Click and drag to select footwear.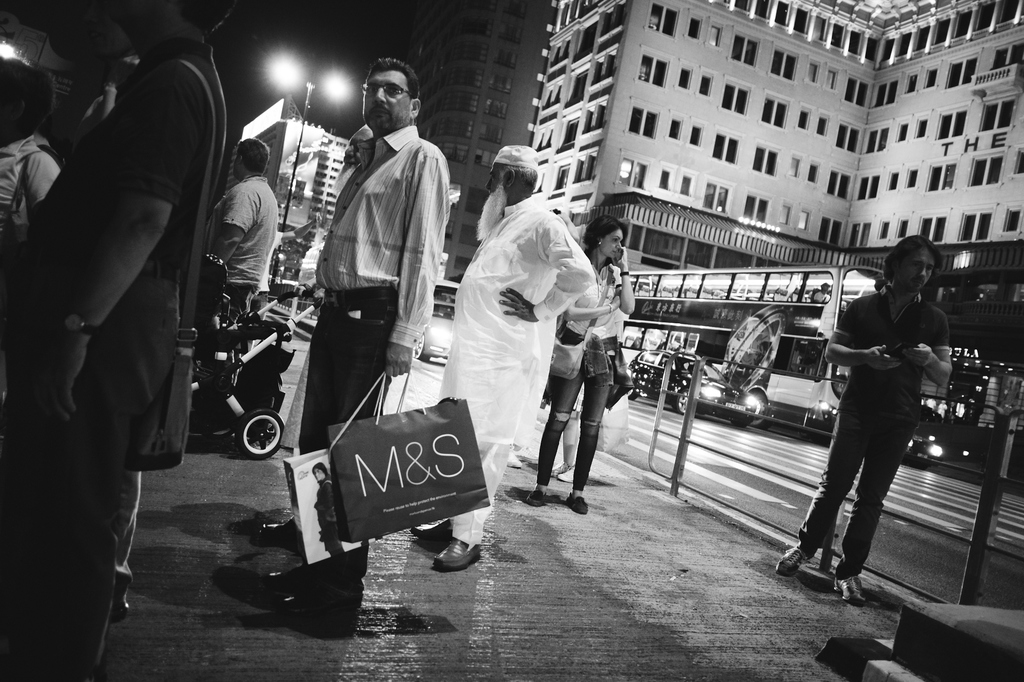
Selection: left=524, top=491, right=547, bottom=507.
